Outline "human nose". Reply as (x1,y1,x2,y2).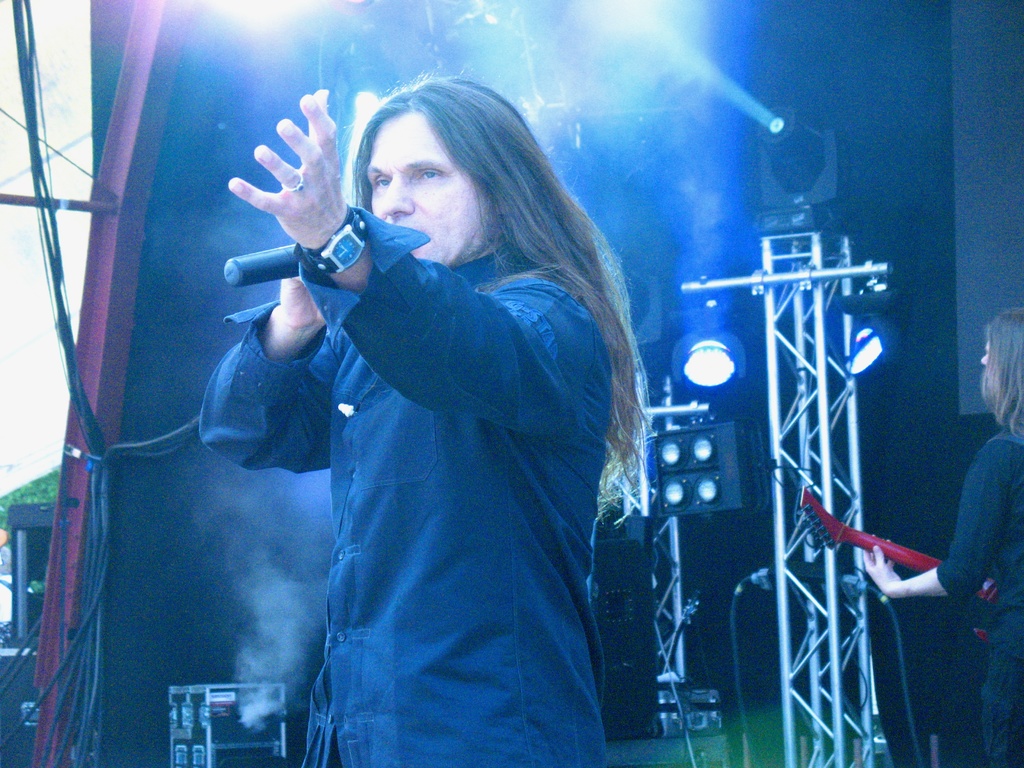
(981,351,989,365).
